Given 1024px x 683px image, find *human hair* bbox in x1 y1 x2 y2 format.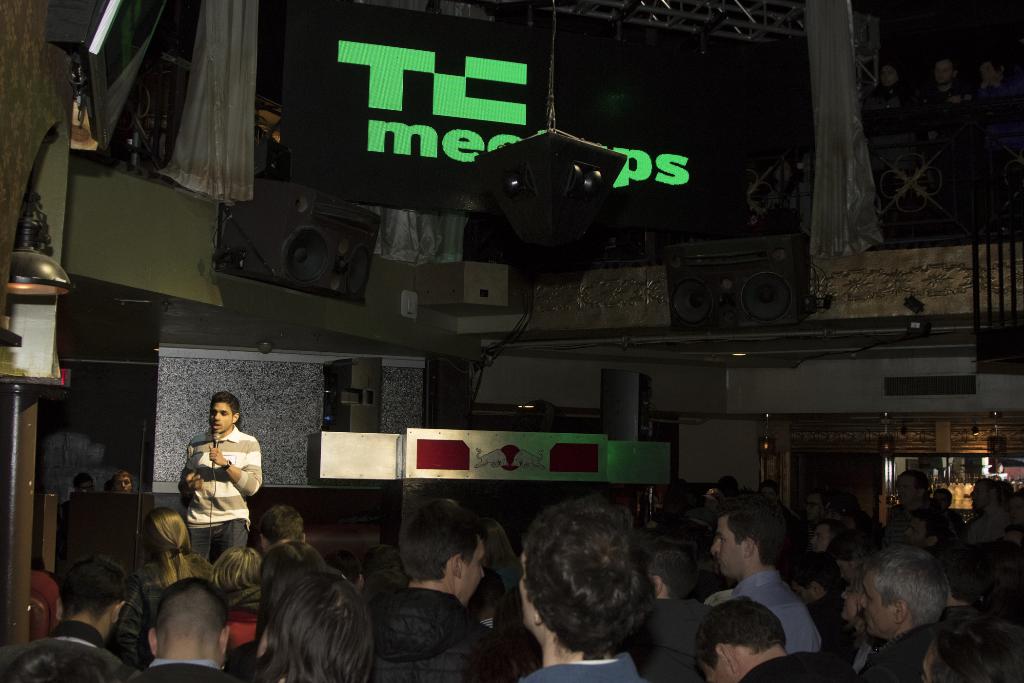
929 612 1023 682.
